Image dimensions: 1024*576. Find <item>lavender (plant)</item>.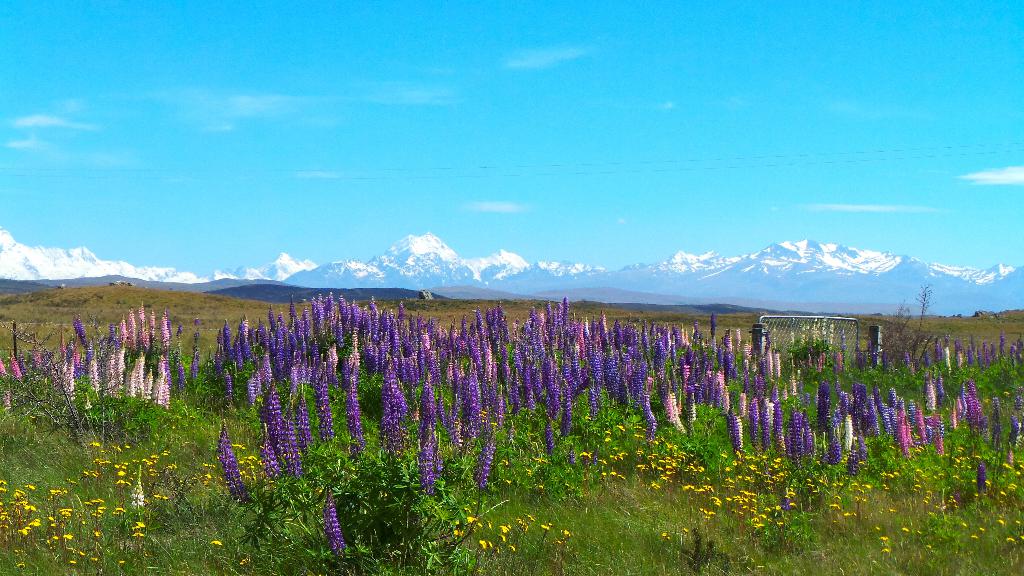
detection(895, 411, 911, 448).
